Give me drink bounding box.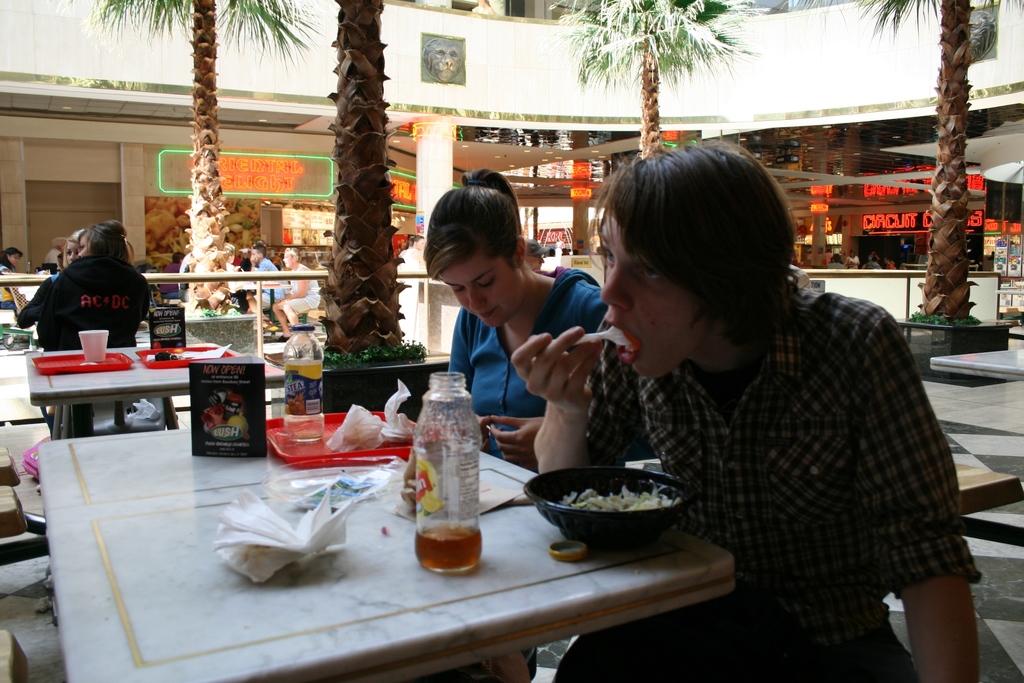
413/387/485/552.
